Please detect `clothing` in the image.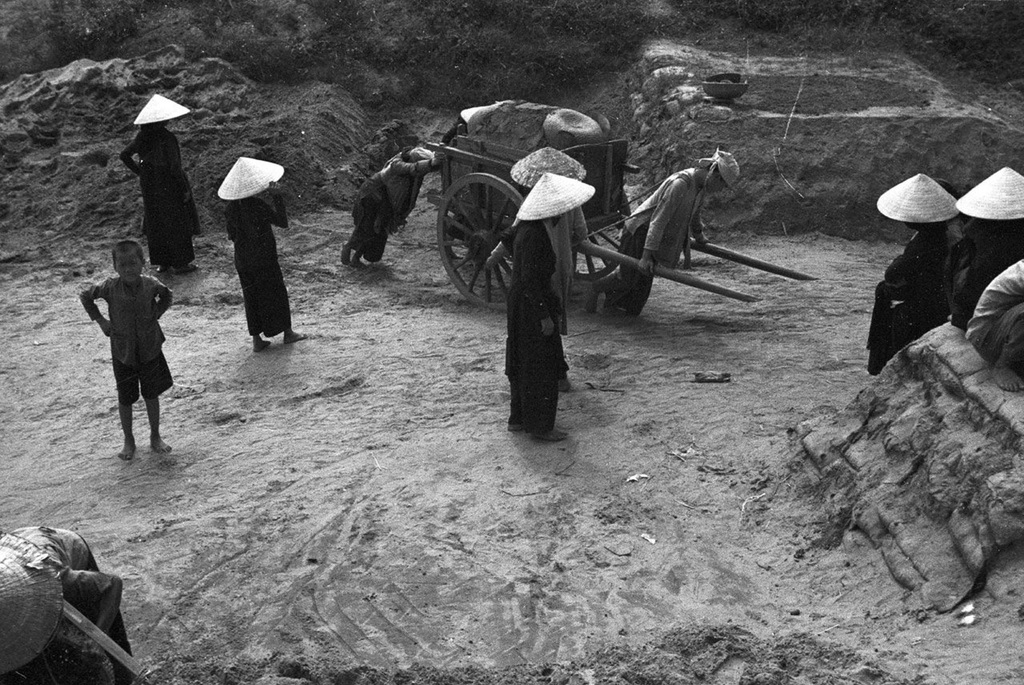
502/218/571/439.
